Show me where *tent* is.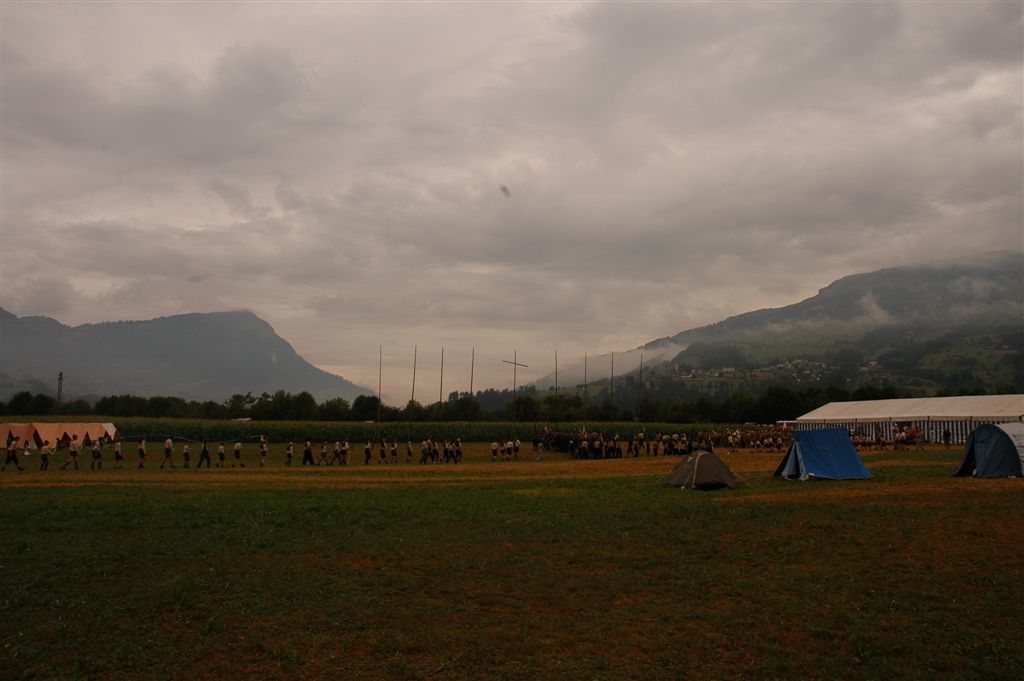
*tent* is at <region>667, 448, 746, 491</region>.
